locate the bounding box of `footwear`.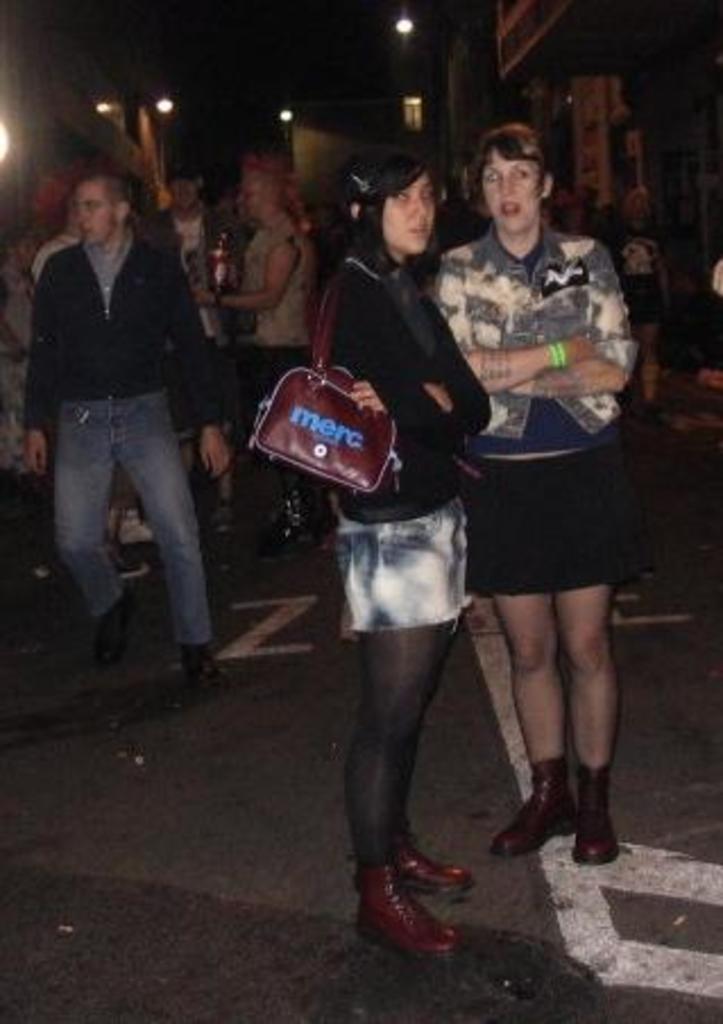
Bounding box: select_region(345, 827, 480, 893).
